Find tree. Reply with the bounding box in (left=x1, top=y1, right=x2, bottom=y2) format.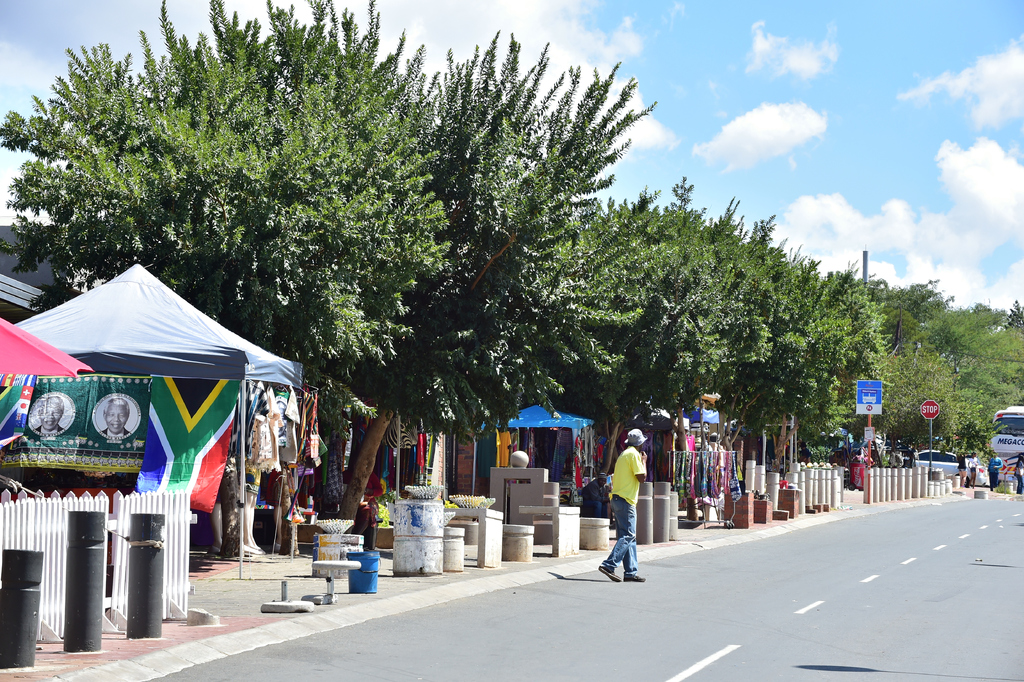
(left=805, top=258, right=872, bottom=441).
